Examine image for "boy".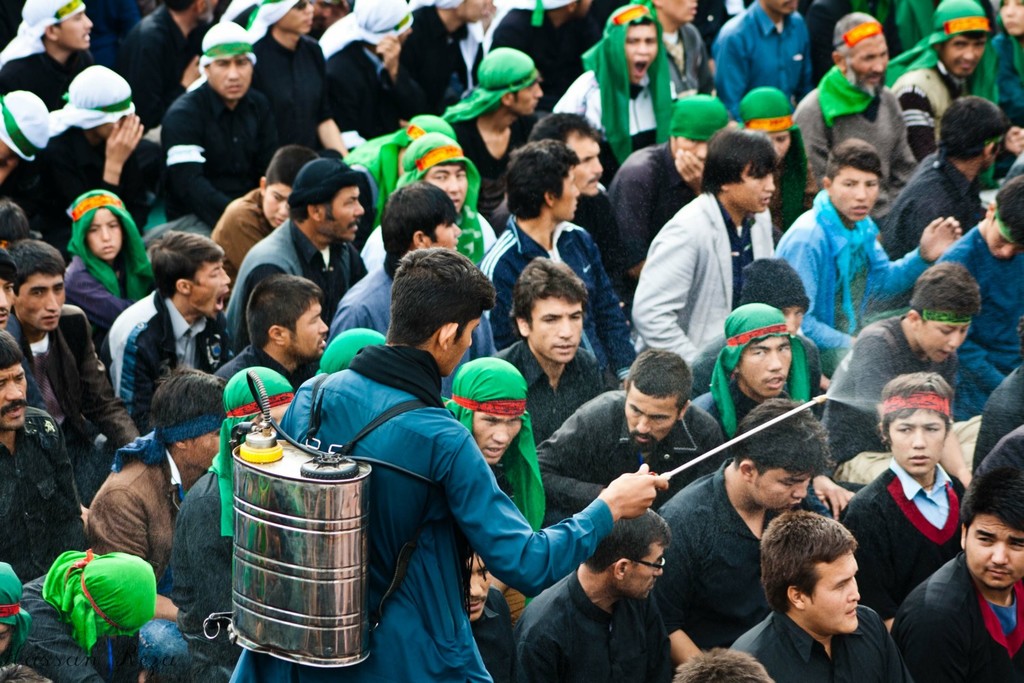
Examination result: (left=790, top=128, right=920, bottom=329).
